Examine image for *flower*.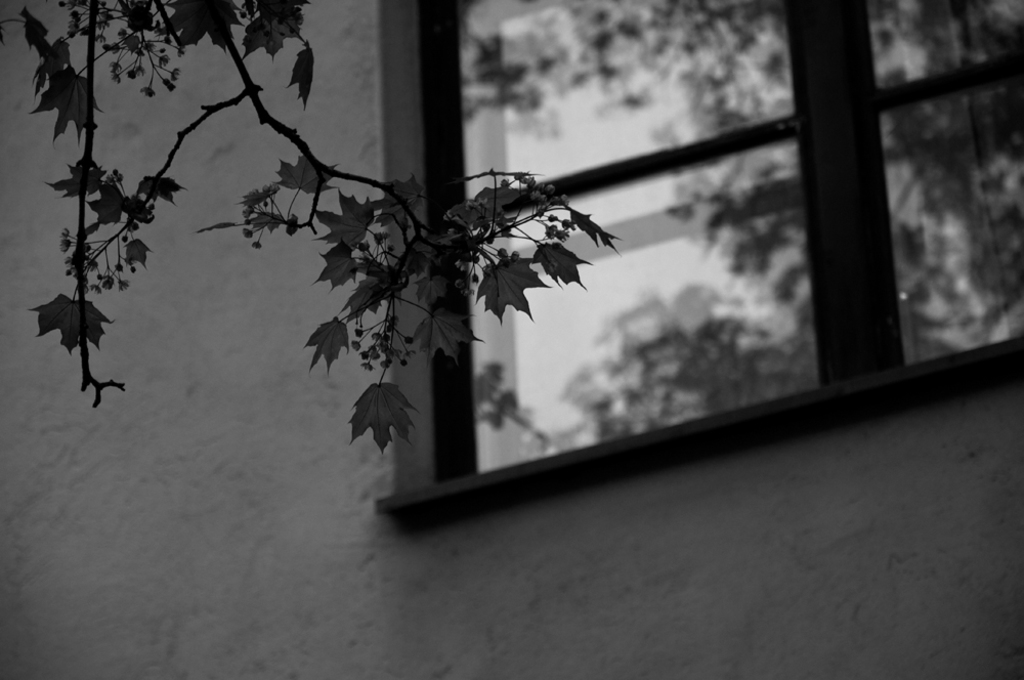
Examination result: select_region(364, 355, 373, 374).
